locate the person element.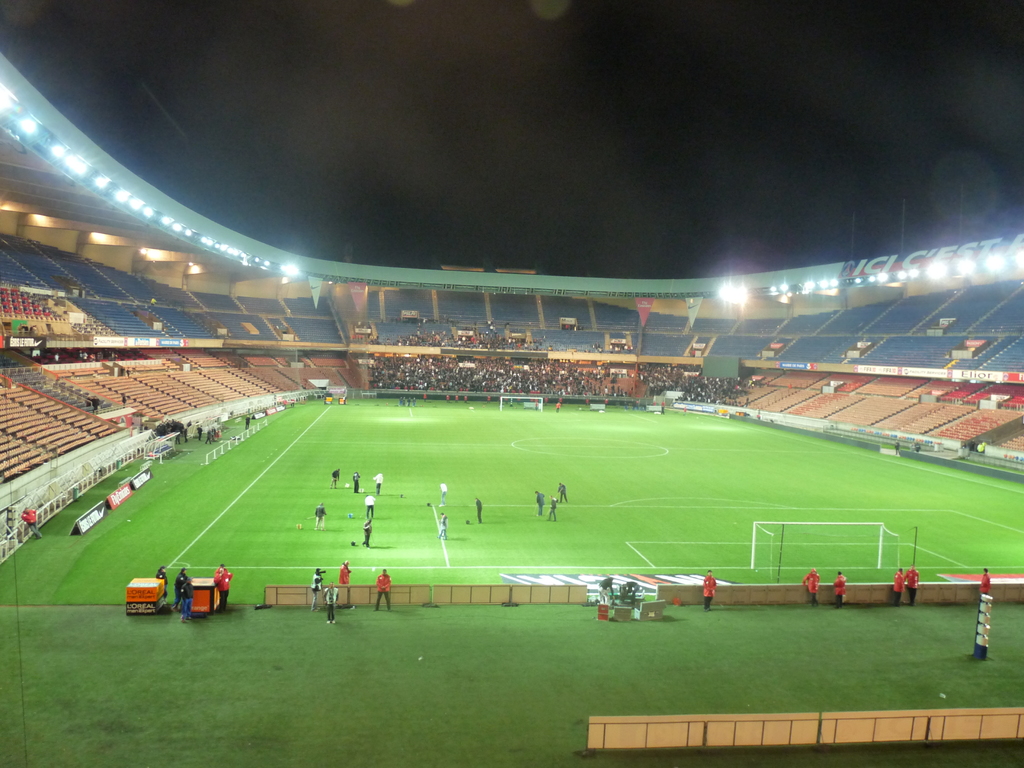
Element bbox: crop(801, 566, 822, 610).
